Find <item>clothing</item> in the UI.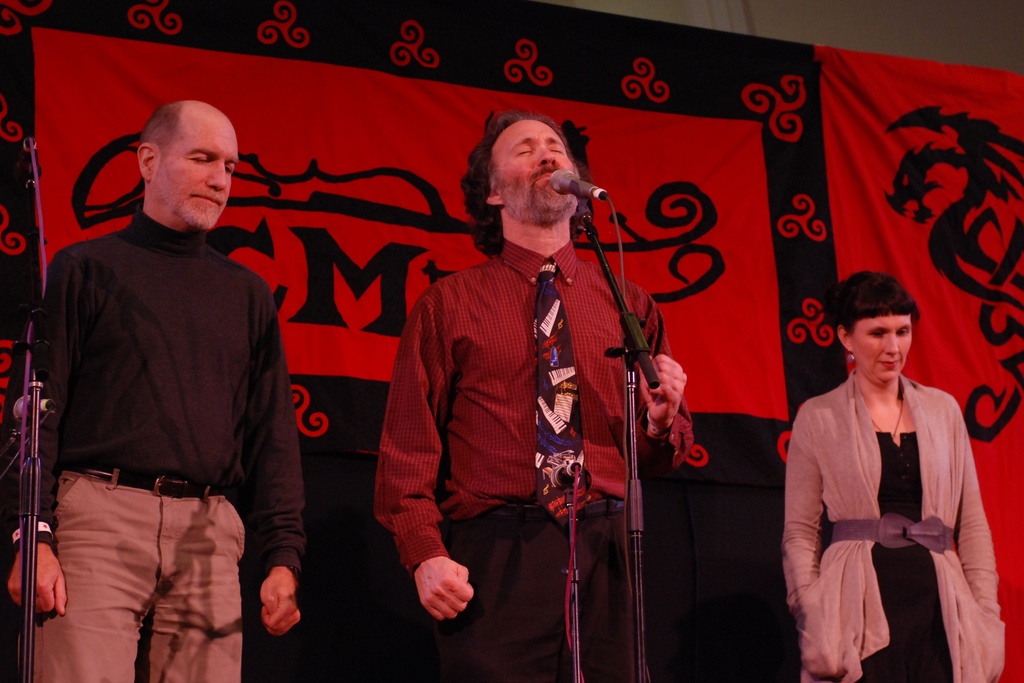
UI element at box(367, 231, 692, 682).
